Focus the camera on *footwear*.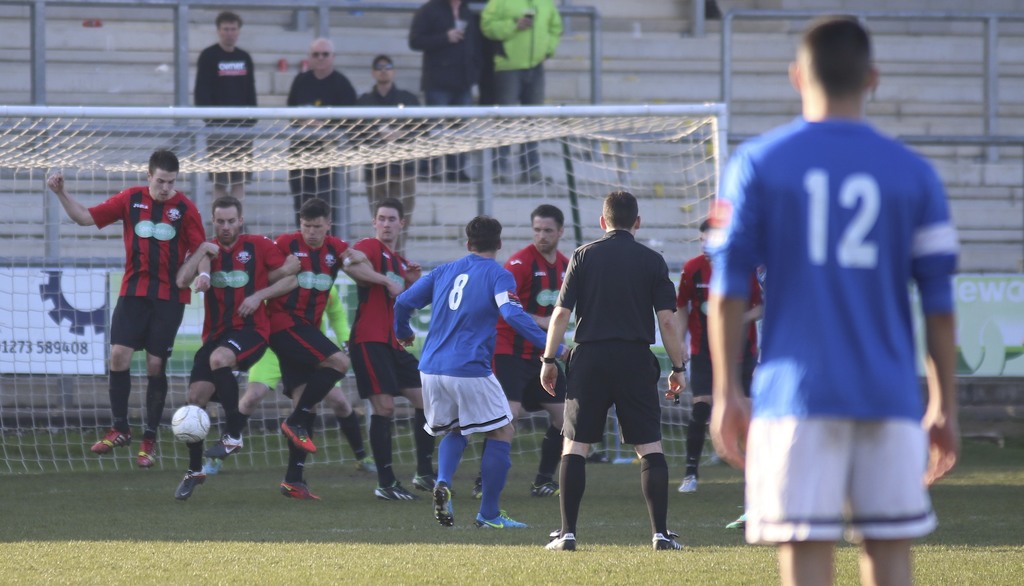
Focus region: {"left": 544, "top": 530, "right": 572, "bottom": 558}.
